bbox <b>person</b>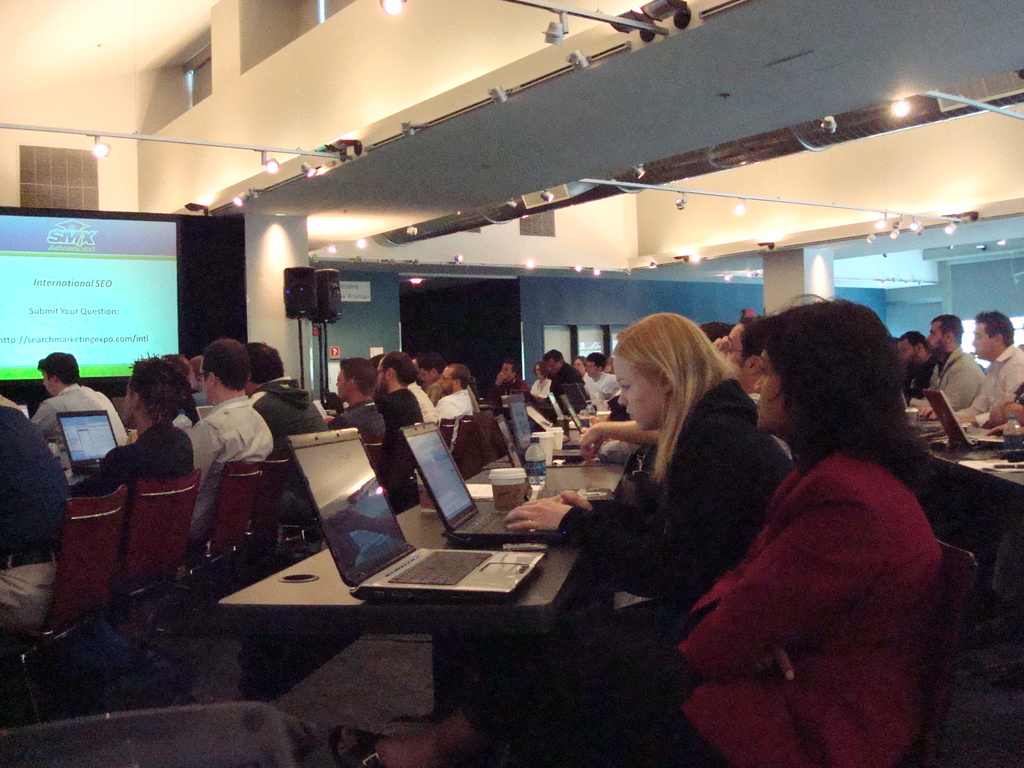
(31,354,127,484)
